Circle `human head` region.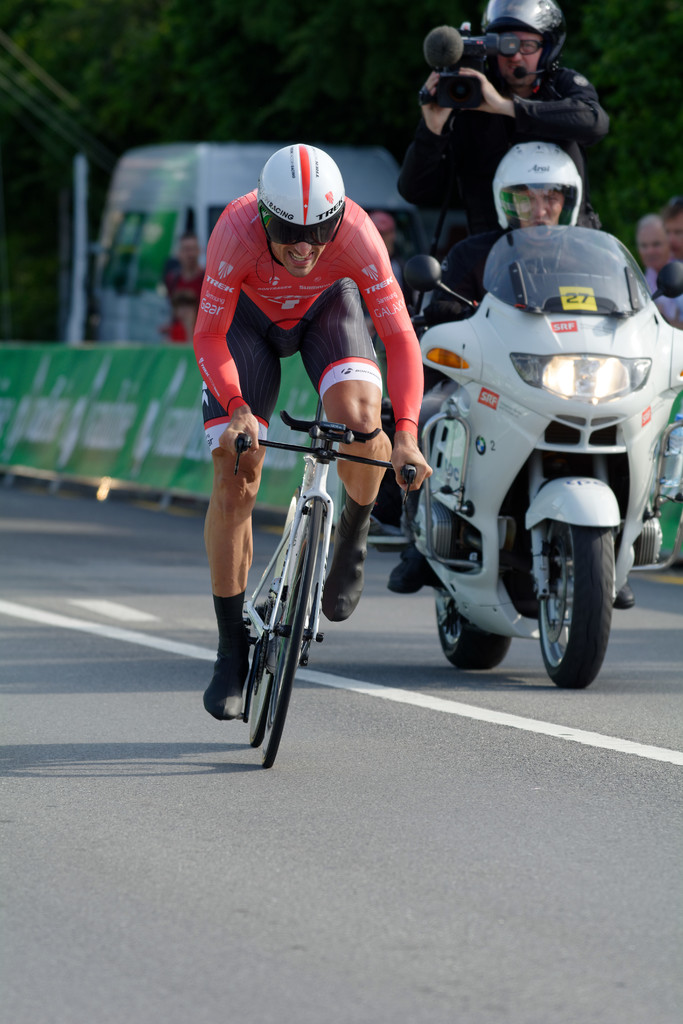
Region: rect(489, 141, 587, 243).
